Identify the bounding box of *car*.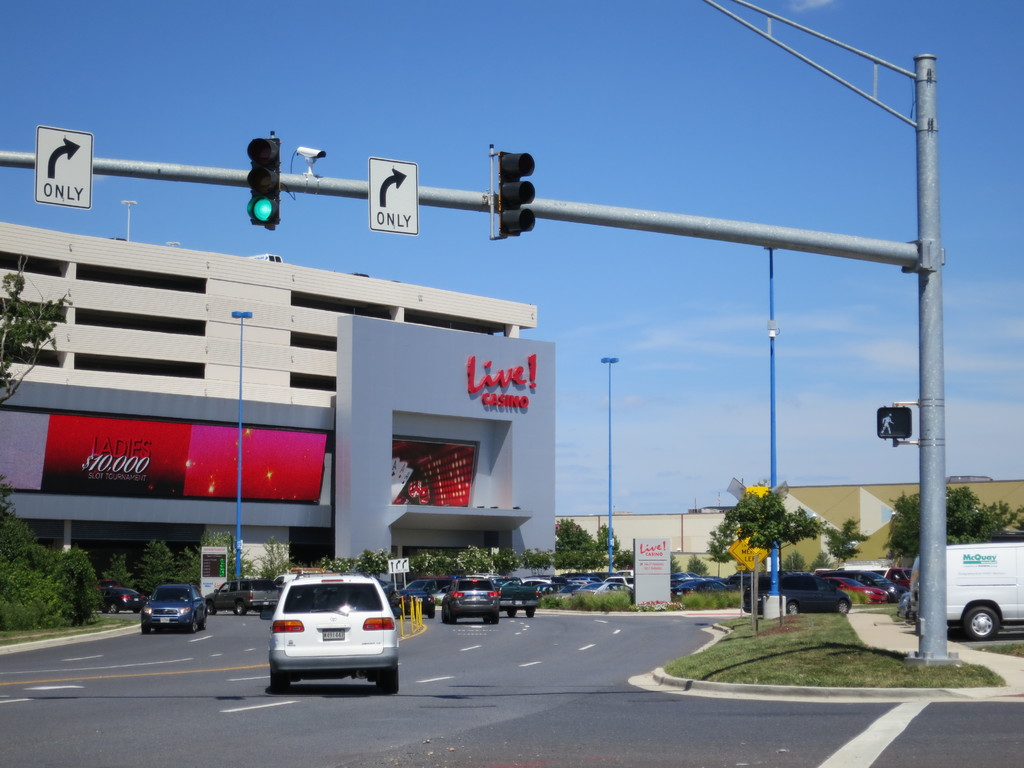
<box>737,568,849,618</box>.
